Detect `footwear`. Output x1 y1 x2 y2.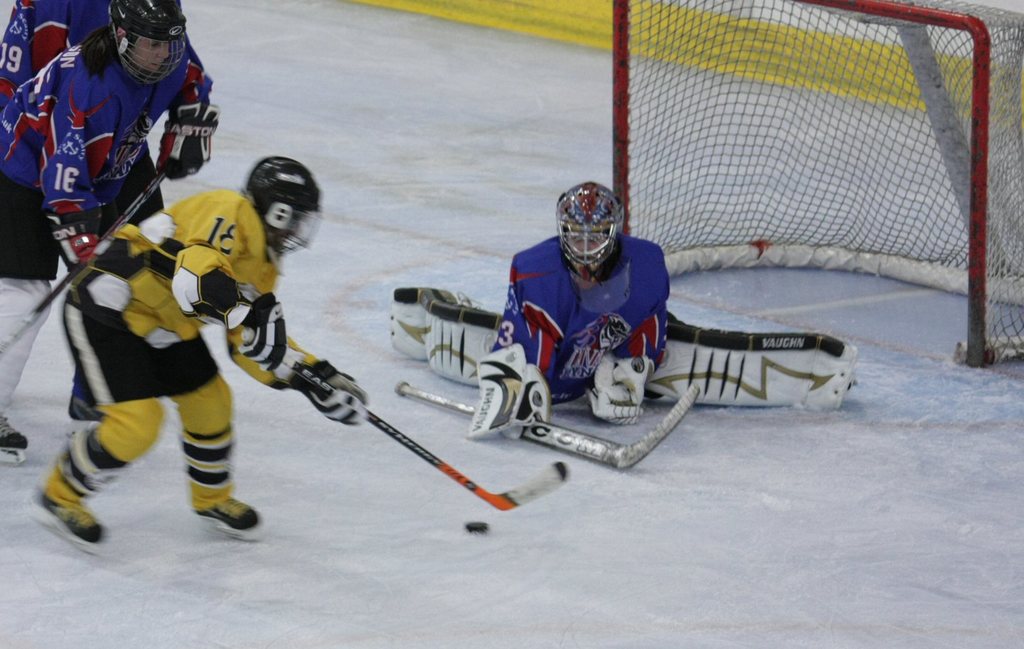
0 419 31 449.
